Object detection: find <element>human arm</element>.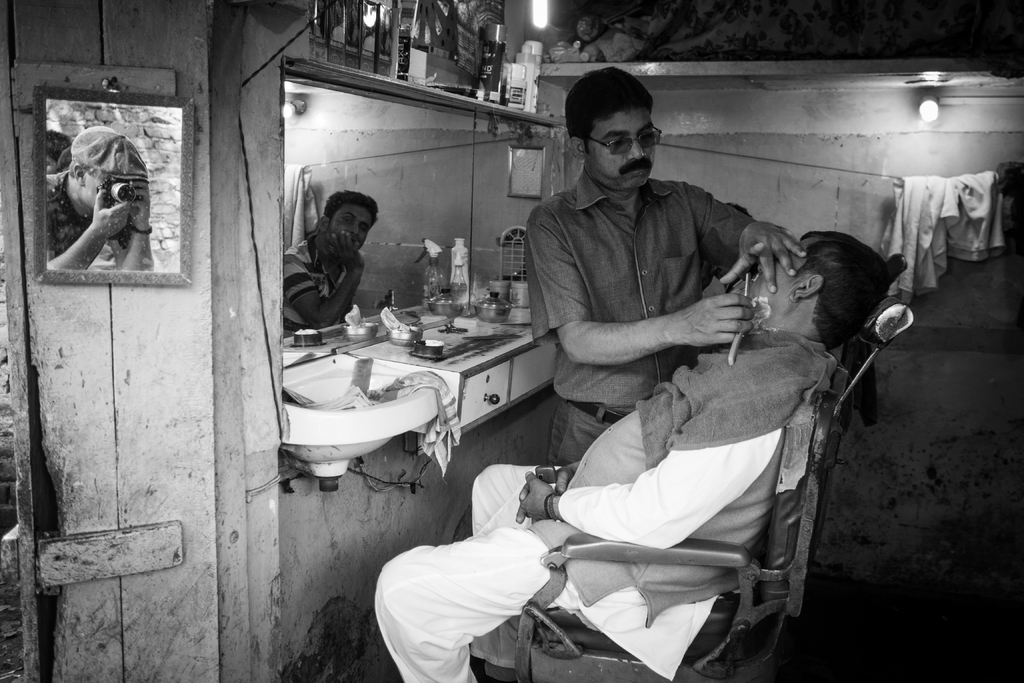
(x1=515, y1=458, x2=580, y2=525).
